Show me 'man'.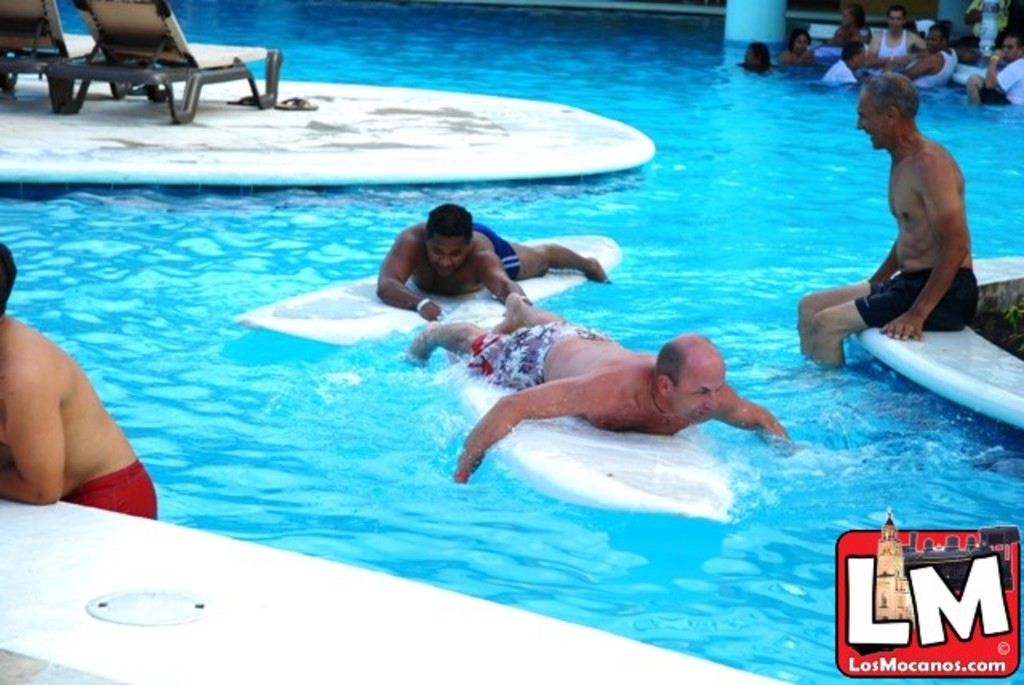
'man' is here: pyautogui.locateOnScreen(962, 27, 1022, 107).
